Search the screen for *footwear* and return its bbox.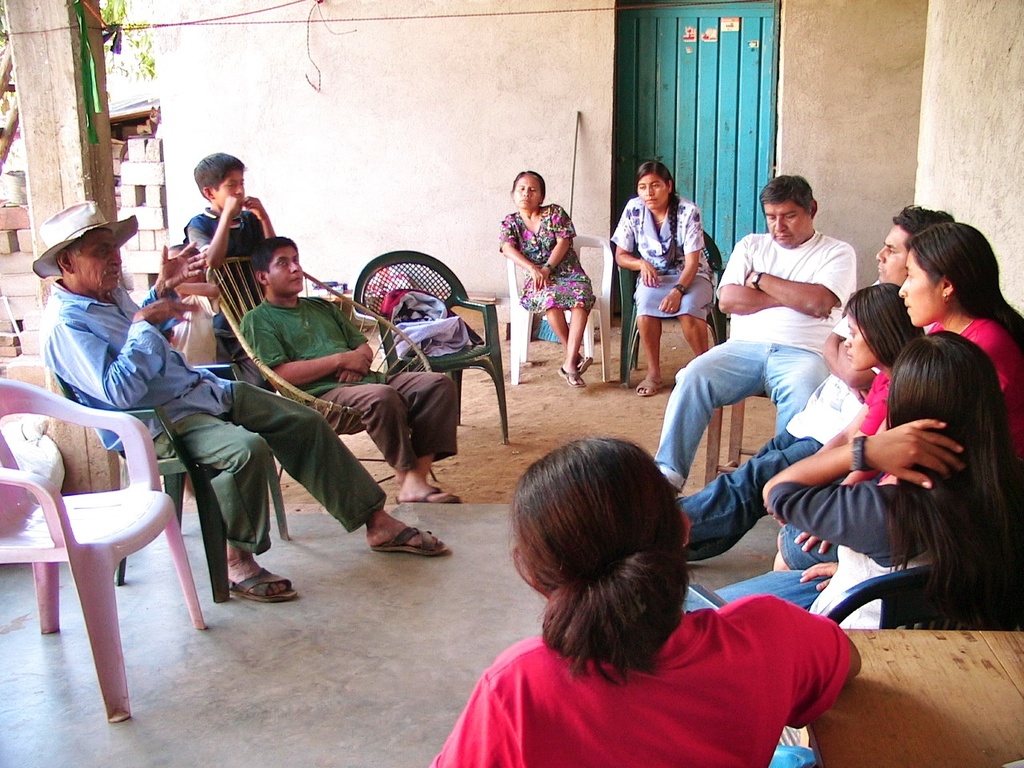
Found: left=573, top=350, right=594, bottom=374.
